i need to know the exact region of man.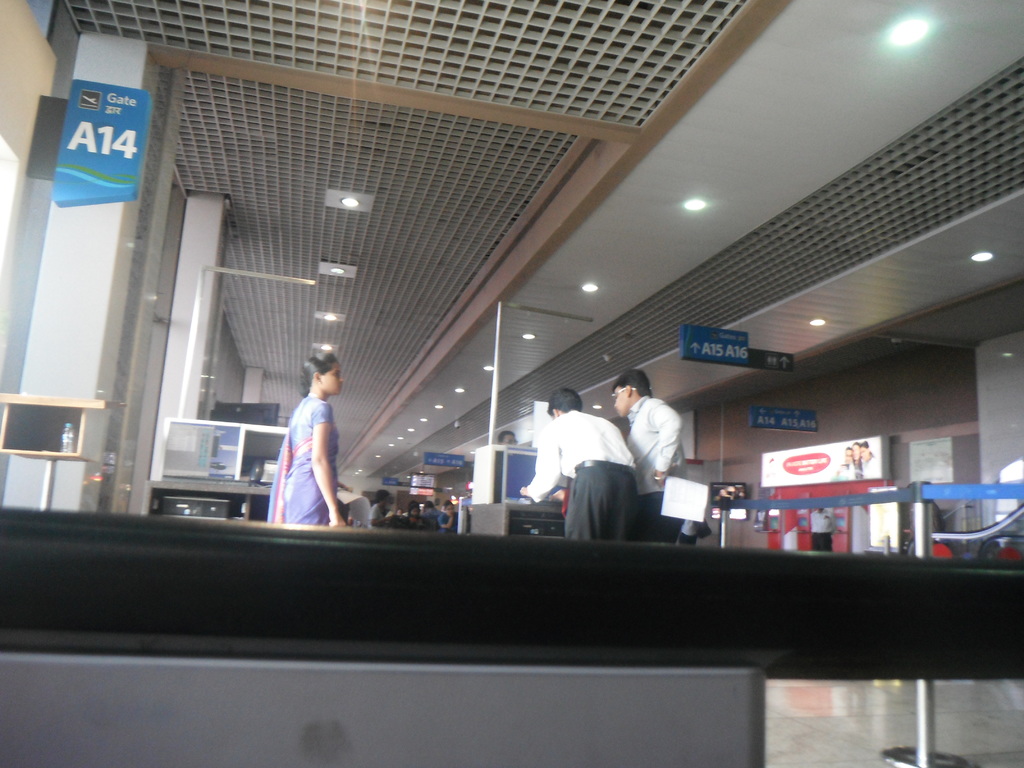
Region: {"left": 611, "top": 367, "right": 684, "bottom": 540}.
